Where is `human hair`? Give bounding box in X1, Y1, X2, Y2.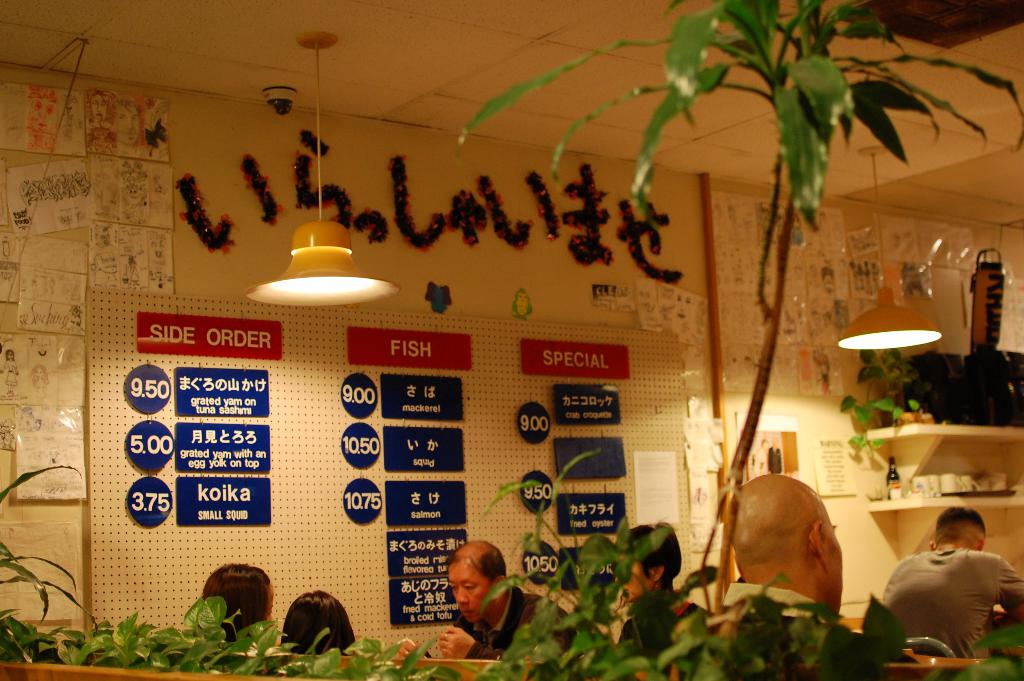
610, 520, 689, 591.
